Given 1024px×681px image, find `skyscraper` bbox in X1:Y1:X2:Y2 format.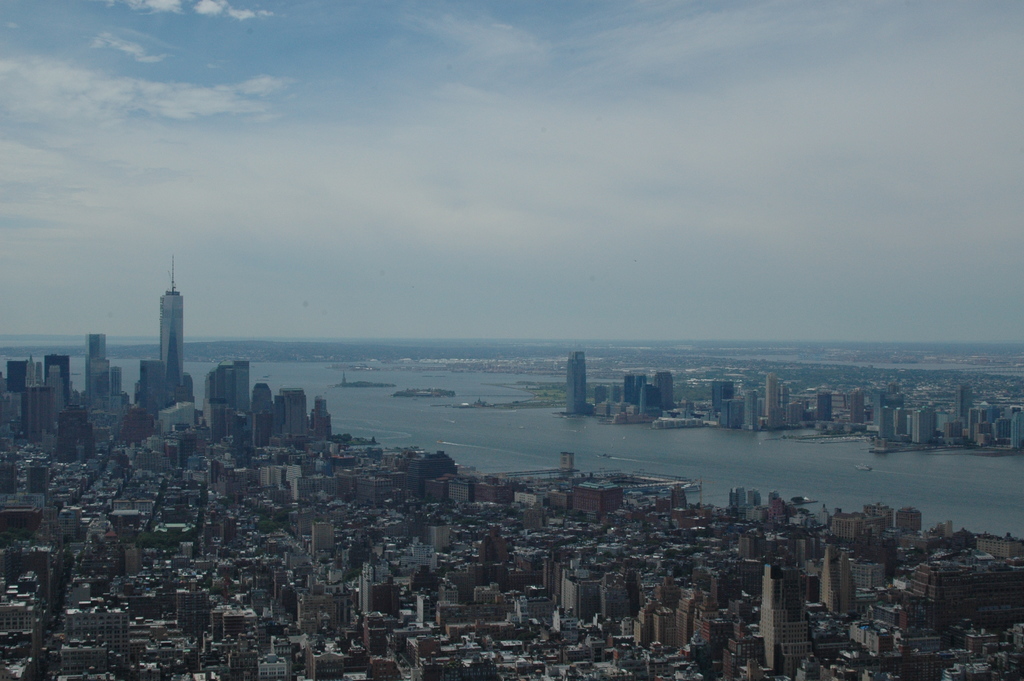
438:529:456:545.
